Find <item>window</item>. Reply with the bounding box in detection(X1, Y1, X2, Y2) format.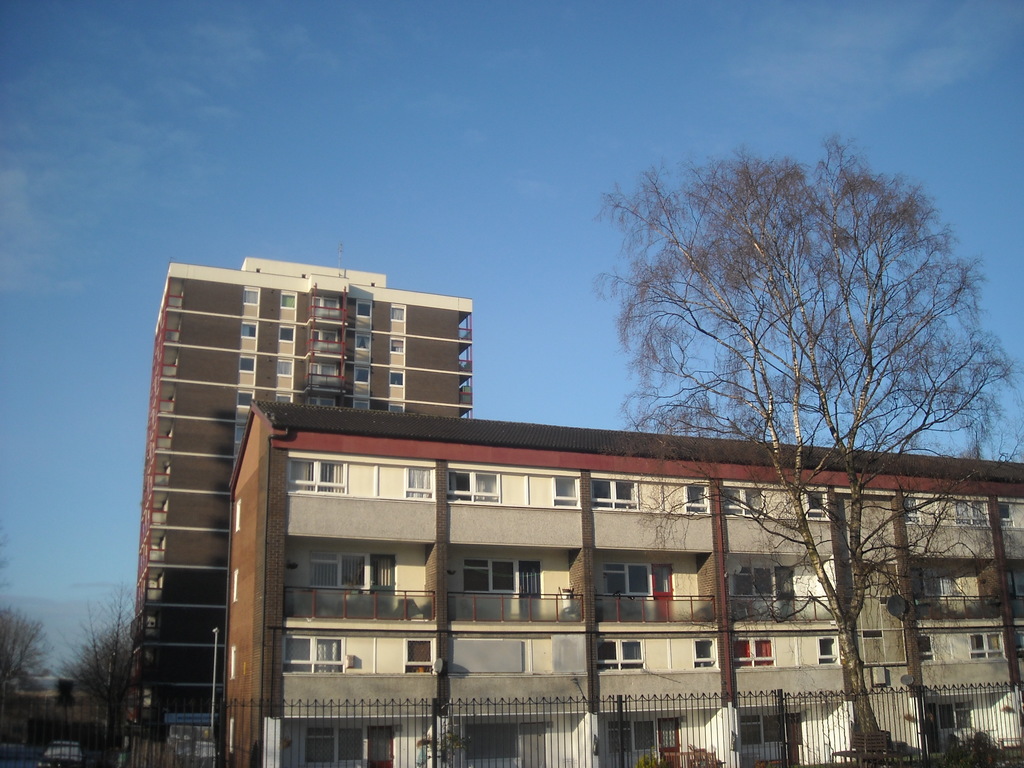
detection(715, 482, 836, 527).
